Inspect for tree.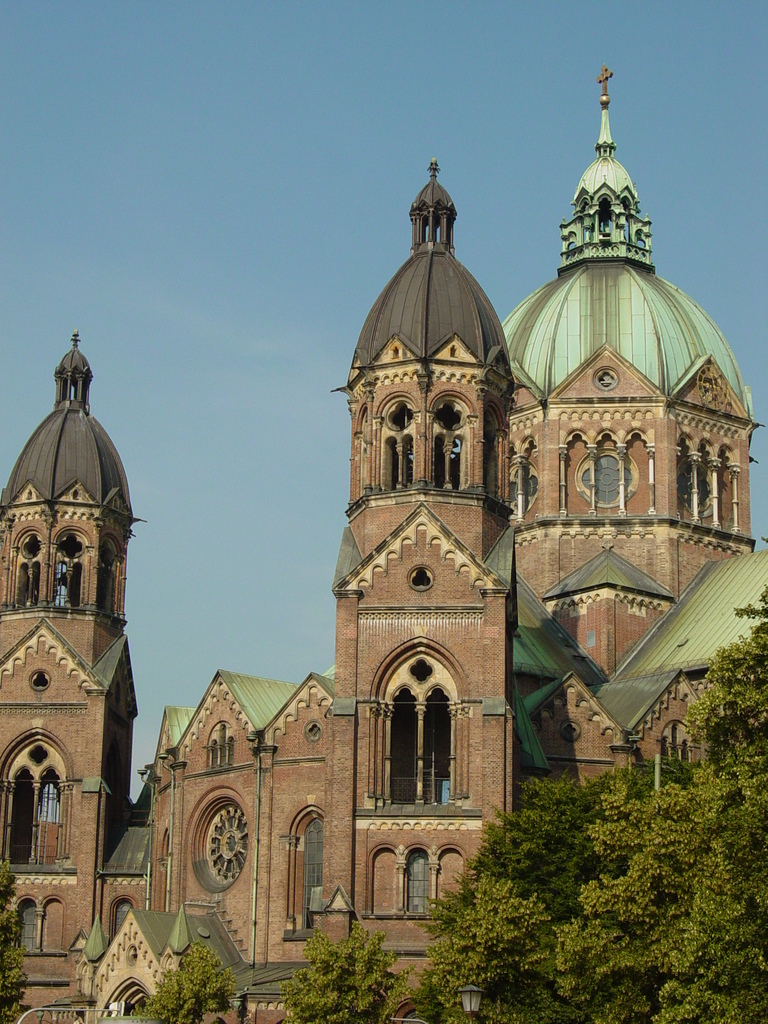
Inspection: (x1=134, y1=943, x2=234, y2=1023).
